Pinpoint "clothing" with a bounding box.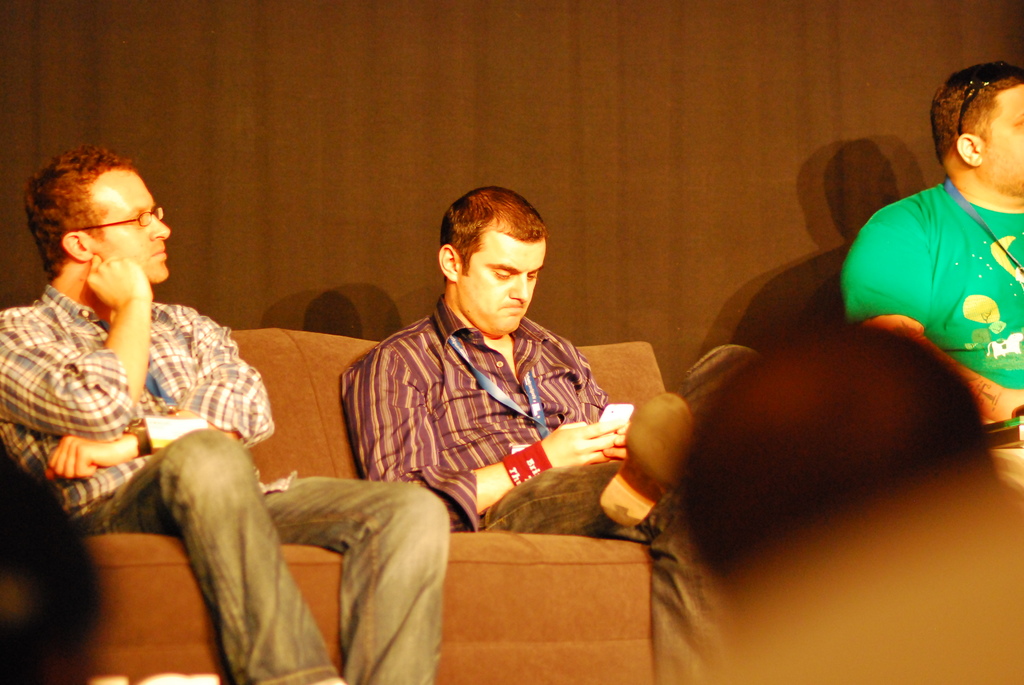
left=334, top=295, right=735, bottom=684.
